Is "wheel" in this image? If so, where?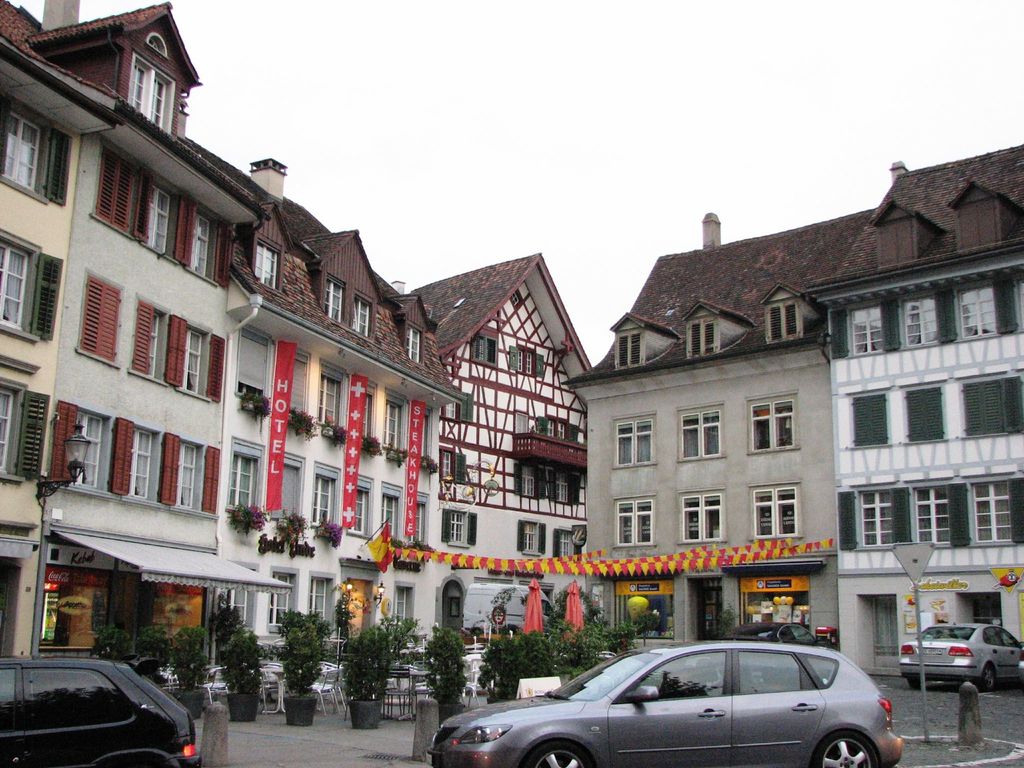
Yes, at 980,664,996,688.
